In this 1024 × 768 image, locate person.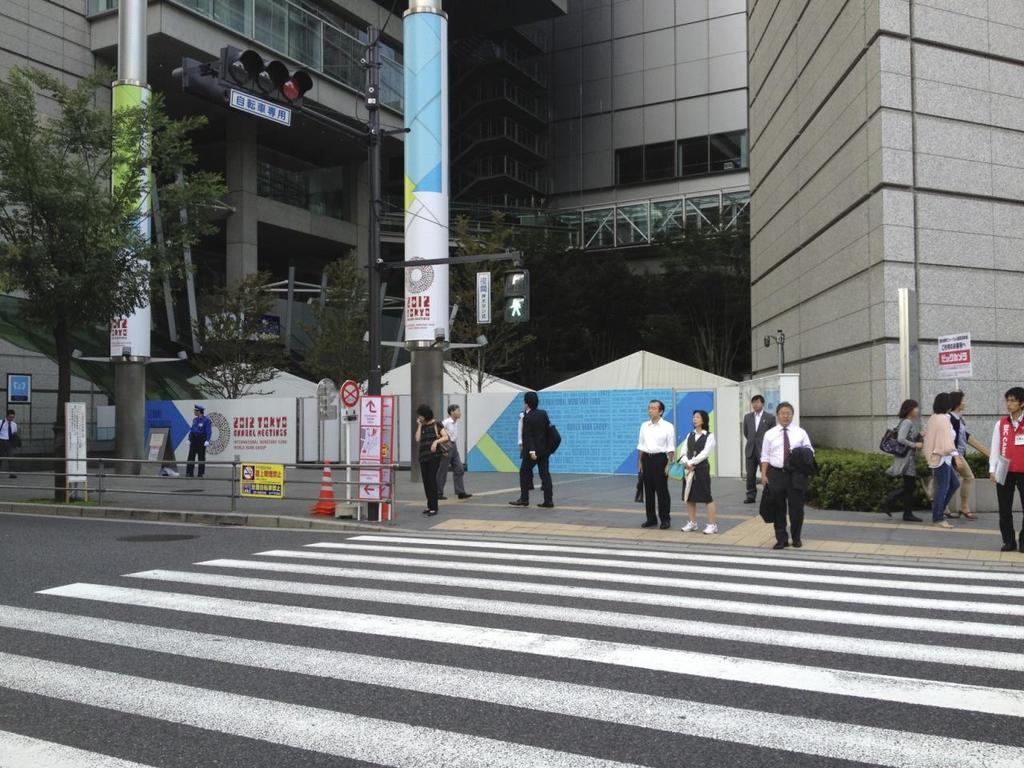
Bounding box: 988:386:1023:554.
